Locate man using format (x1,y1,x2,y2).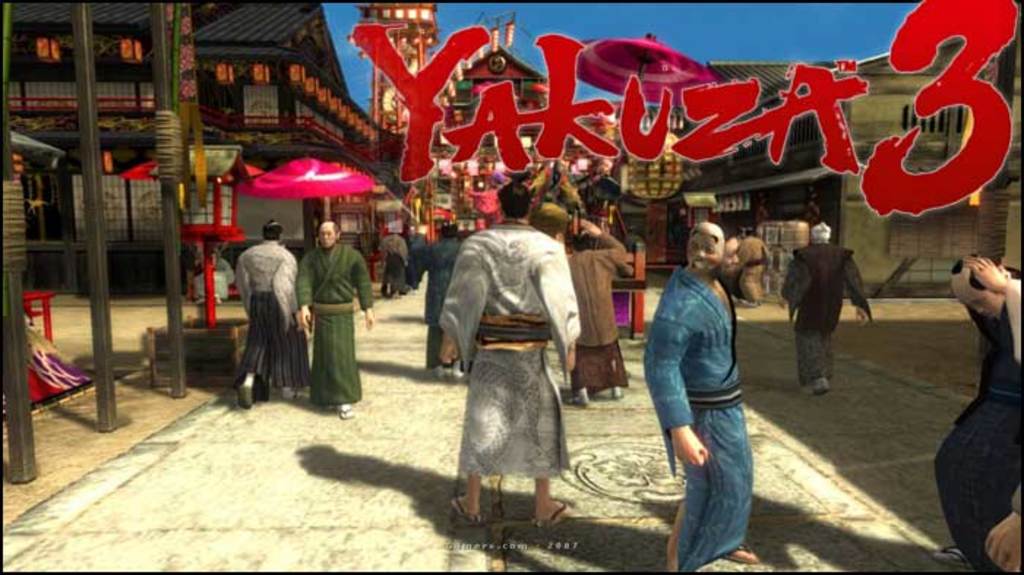
(780,222,878,397).
